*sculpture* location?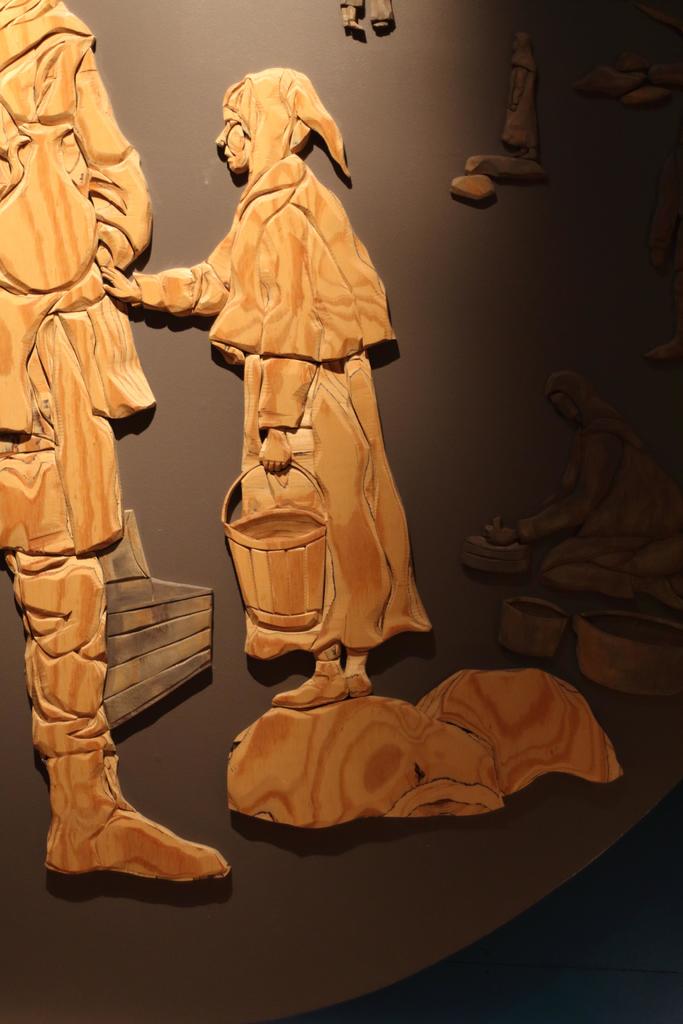
box=[0, 0, 231, 877]
